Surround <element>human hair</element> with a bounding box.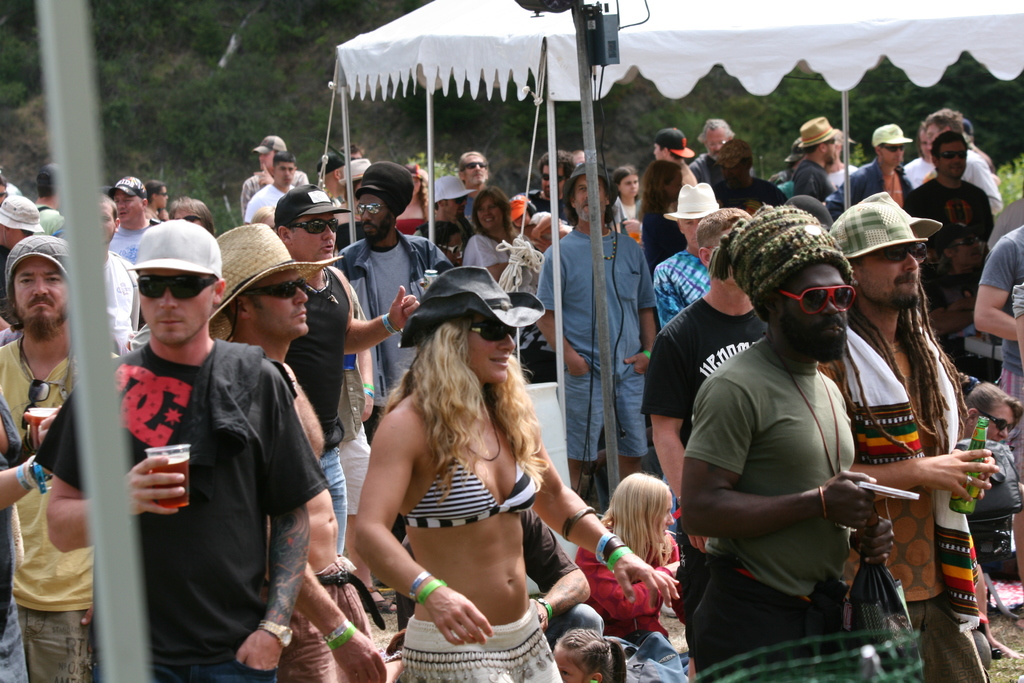
crop(695, 208, 757, 251).
